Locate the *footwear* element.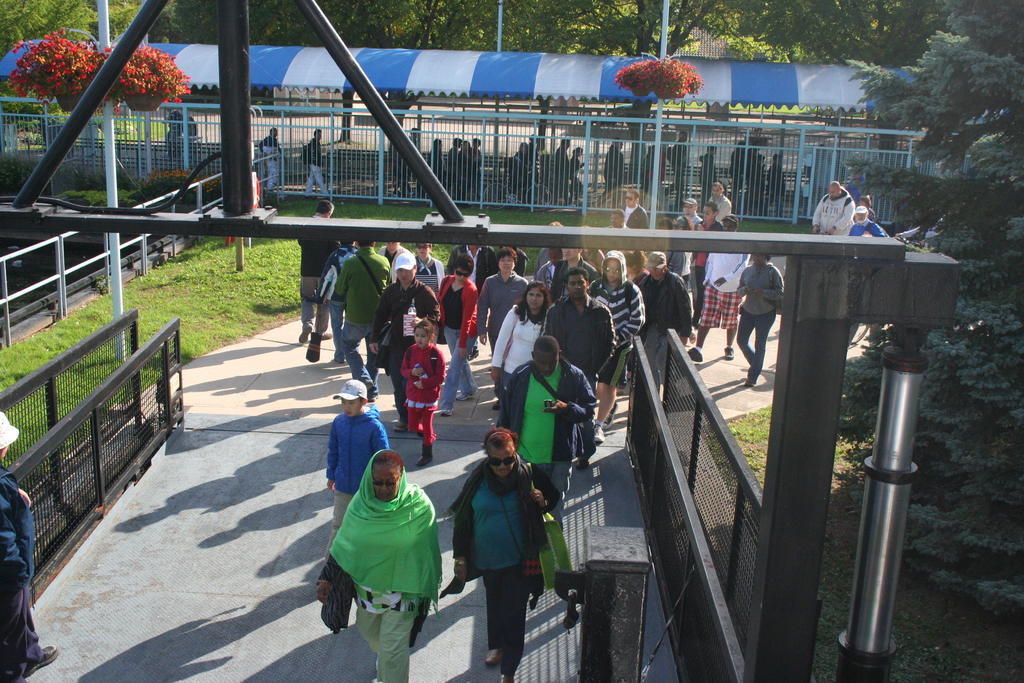
Element bbox: BBox(724, 341, 736, 359).
